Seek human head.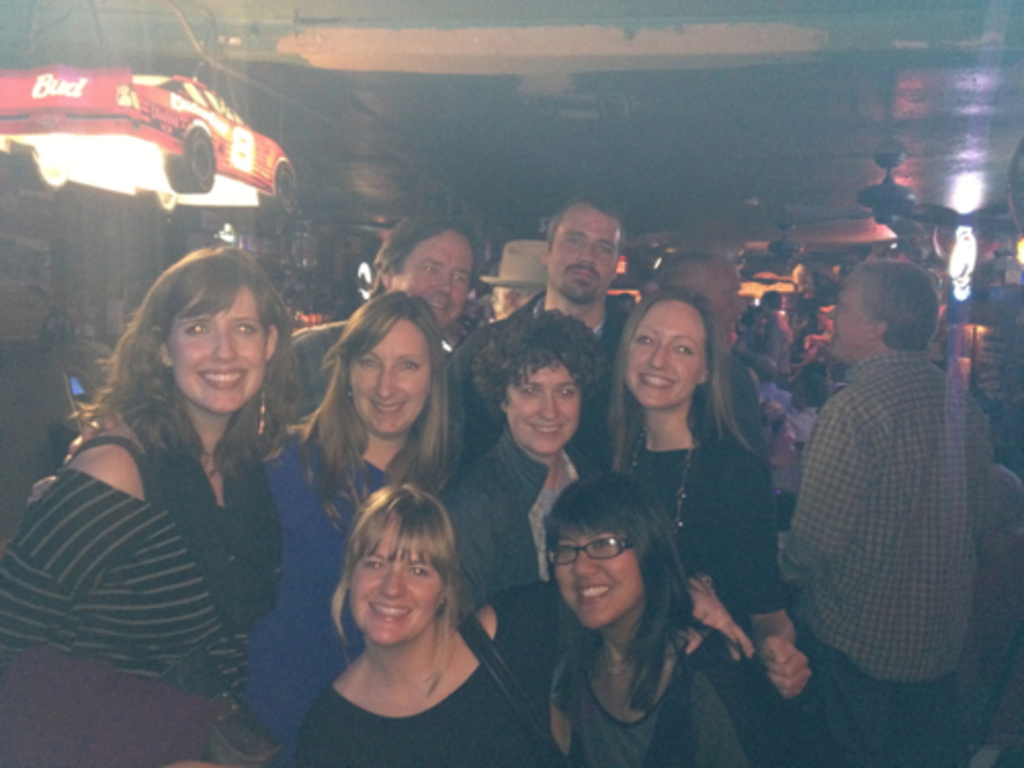
region(367, 213, 481, 338).
